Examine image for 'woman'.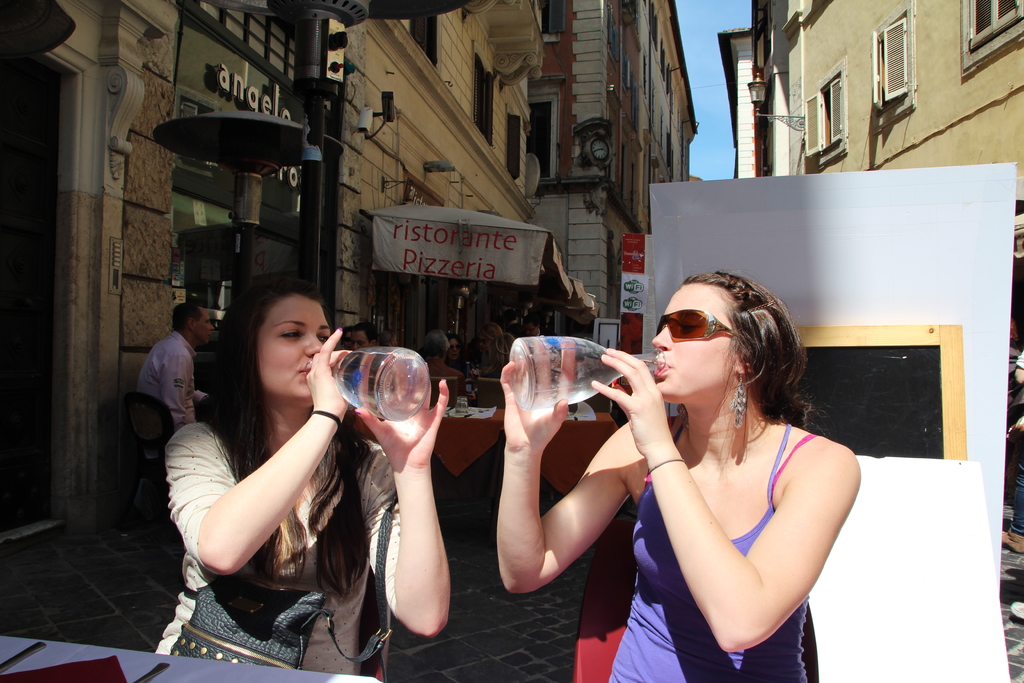
Examination result: bbox=[440, 331, 470, 383].
